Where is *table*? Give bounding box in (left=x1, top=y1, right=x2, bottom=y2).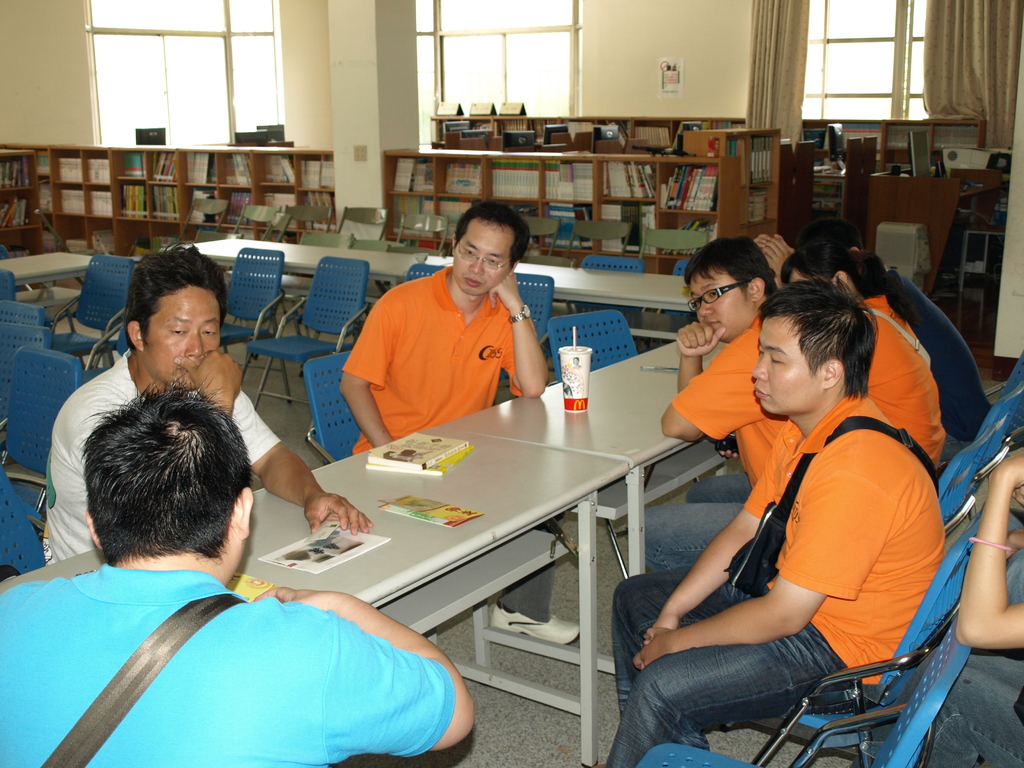
(left=165, top=226, right=692, bottom=356).
